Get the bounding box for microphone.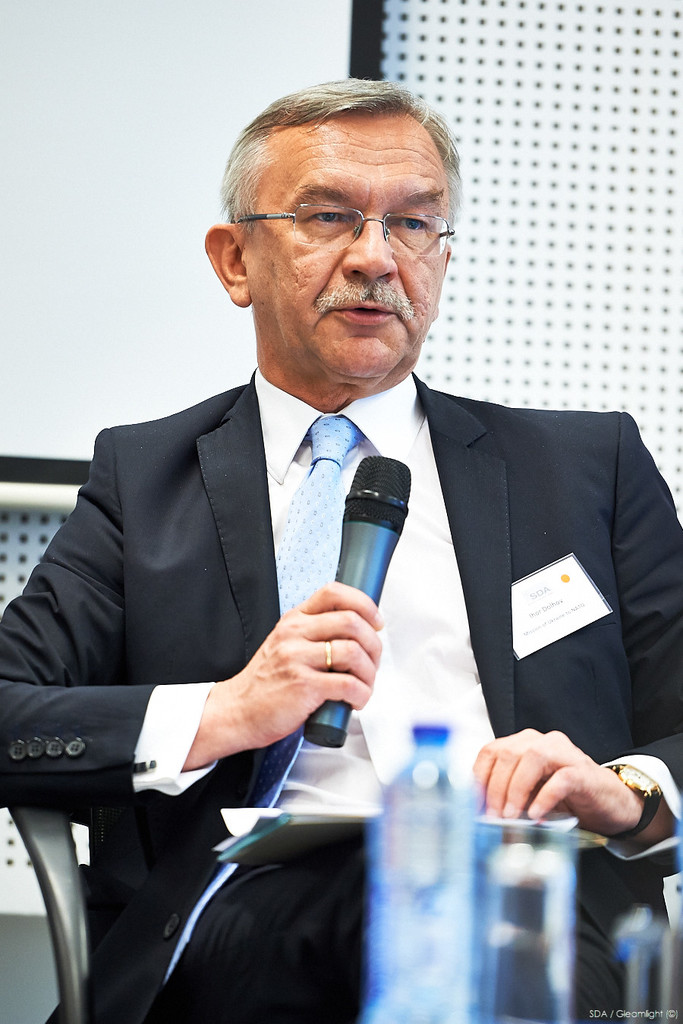
bbox(303, 453, 412, 749).
